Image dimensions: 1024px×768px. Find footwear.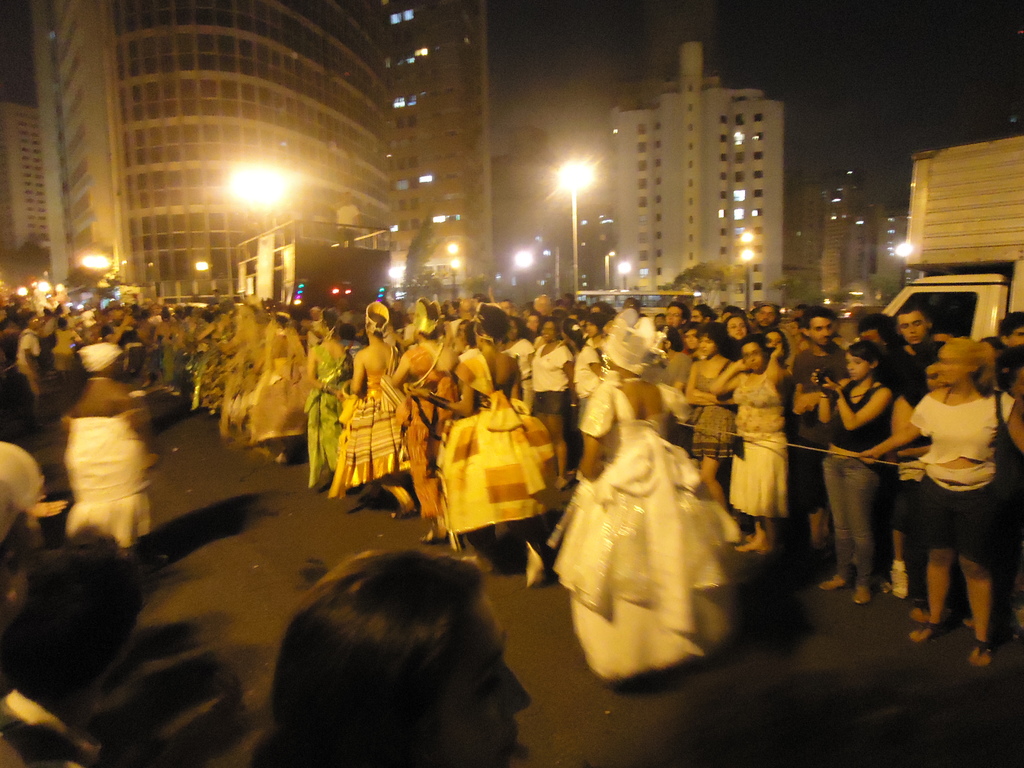
890/557/914/598.
